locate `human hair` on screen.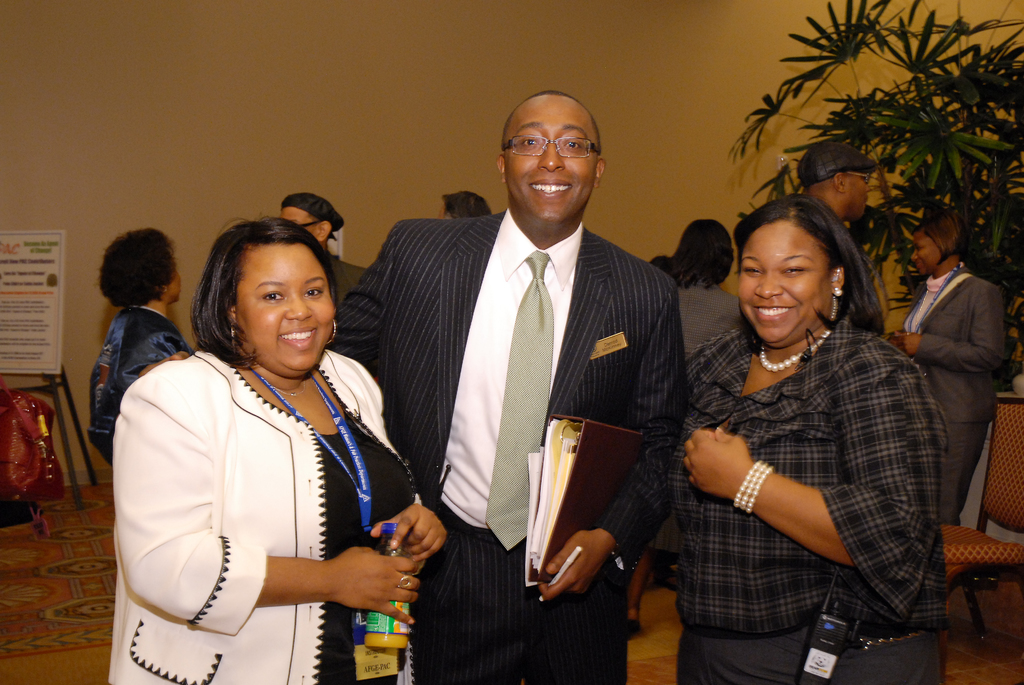
On screen at 184:198:348:388.
